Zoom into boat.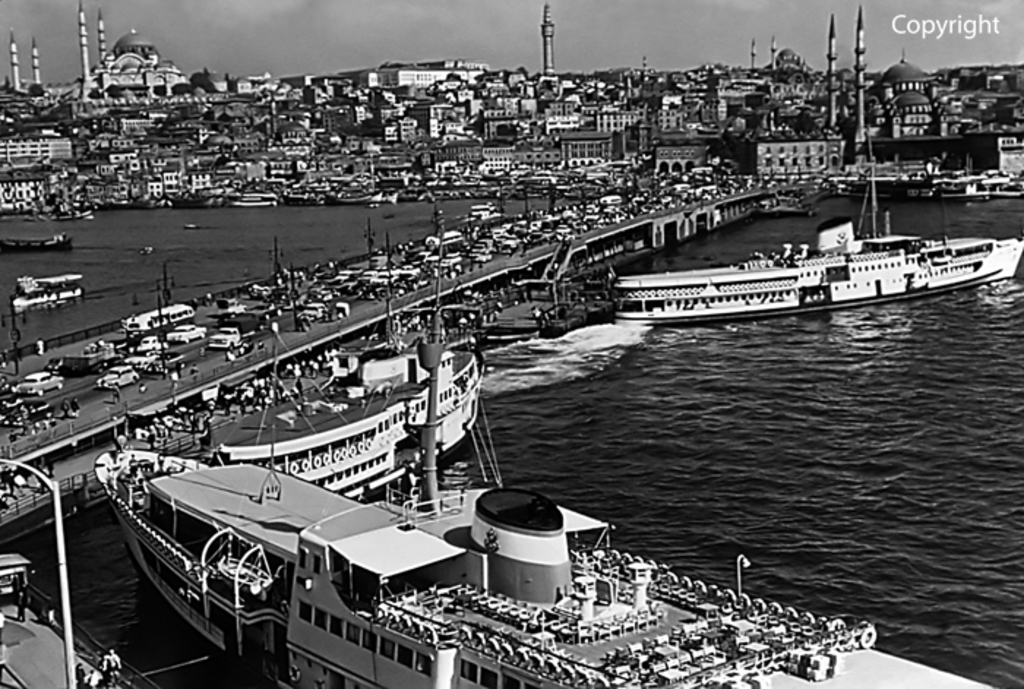
Zoom target: bbox=[609, 157, 1023, 322].
